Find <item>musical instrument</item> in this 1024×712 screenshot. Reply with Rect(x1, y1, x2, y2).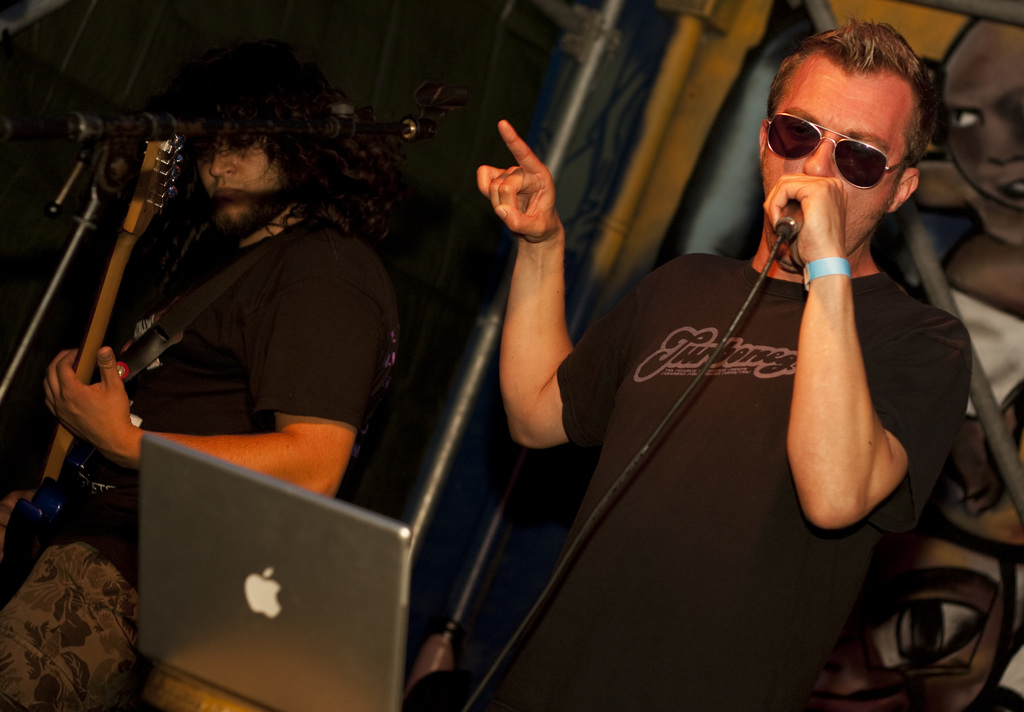
Rect(0, 120, 209, 612).
